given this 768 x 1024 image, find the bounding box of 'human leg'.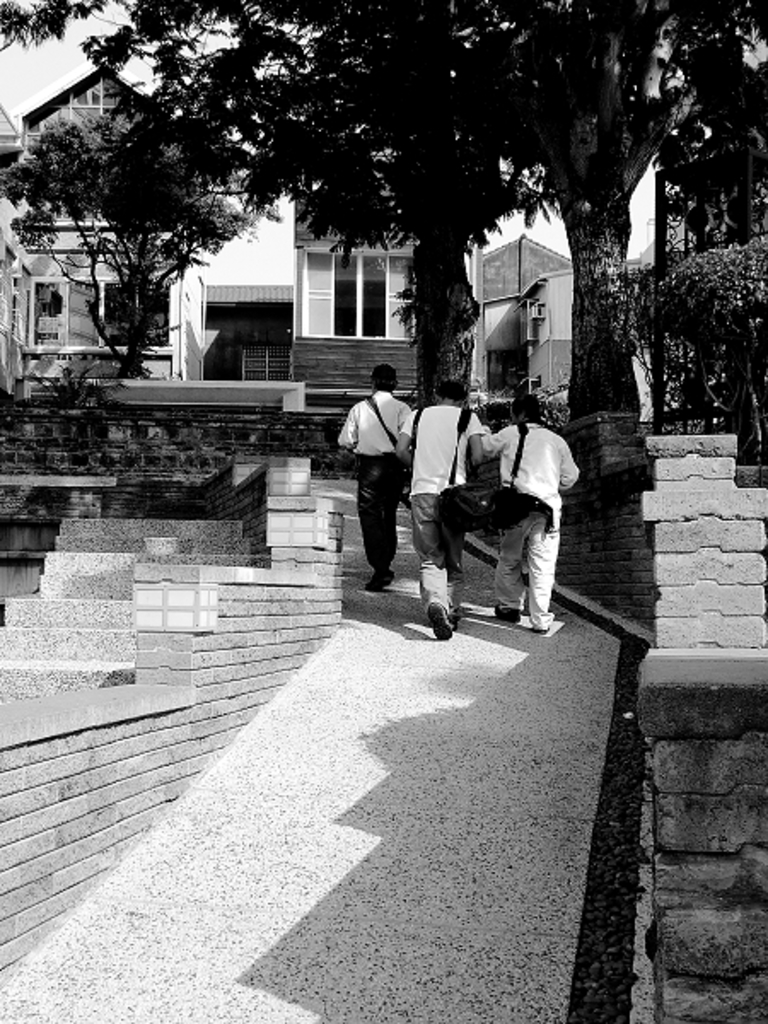
<region>352, 461, 393, 592</region>.
